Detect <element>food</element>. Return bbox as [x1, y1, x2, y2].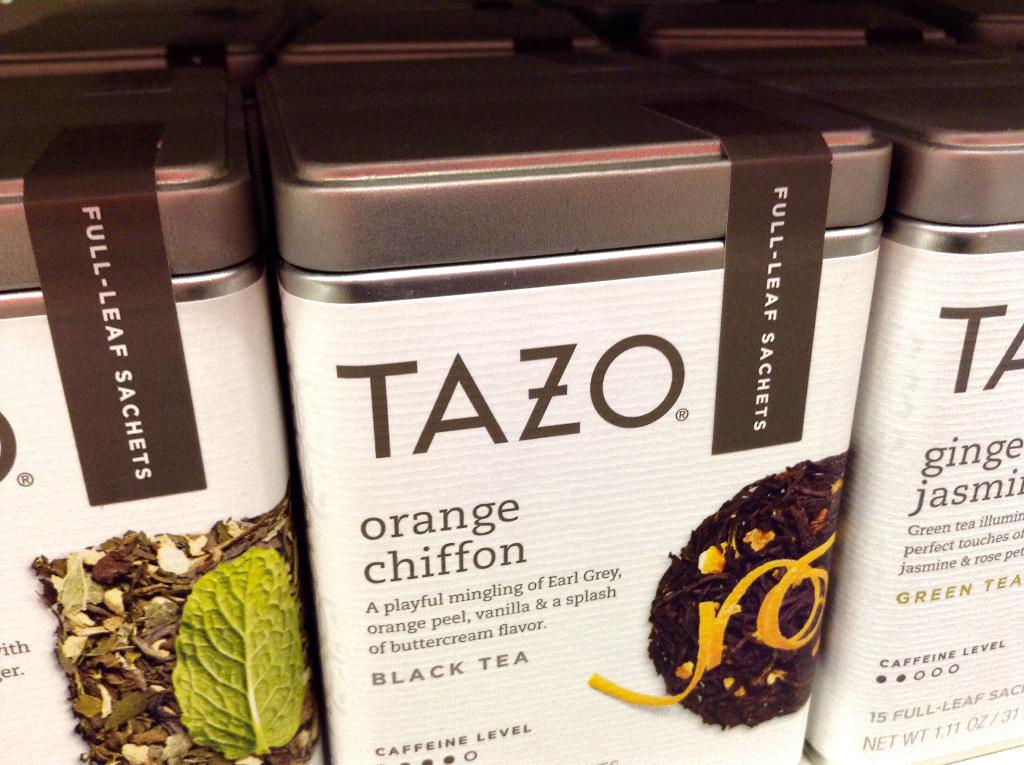
[624, 455, 835, 733].
